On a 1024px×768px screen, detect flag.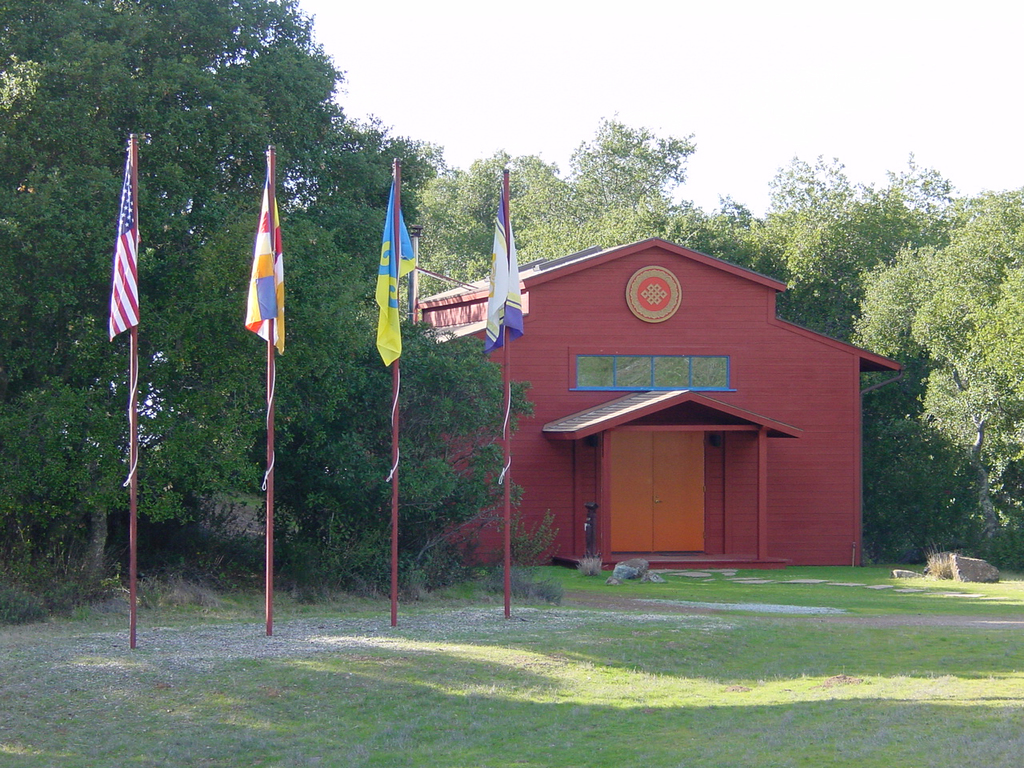
{"left": 104, "top": 138, "right": 138, "bottom": 342}.
